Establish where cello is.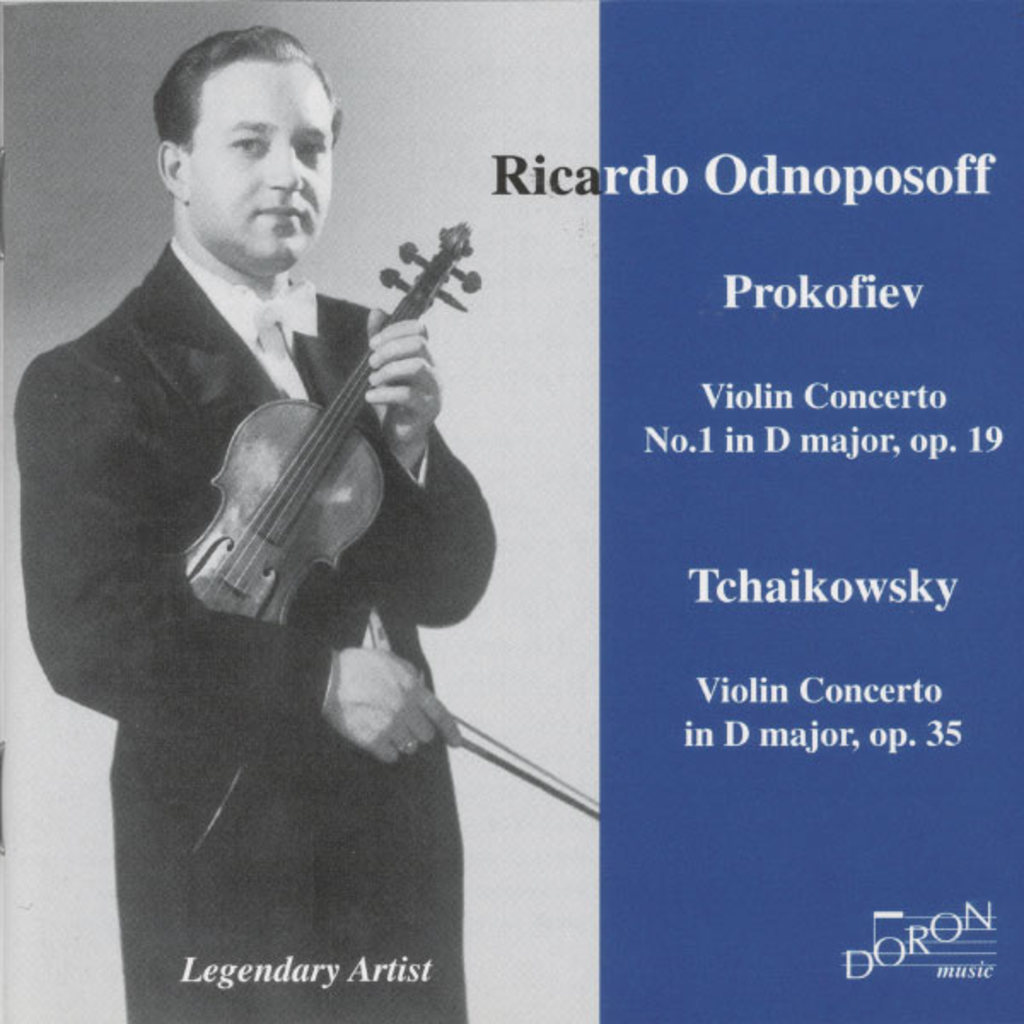
Established at 147, 220, 481, 645.
